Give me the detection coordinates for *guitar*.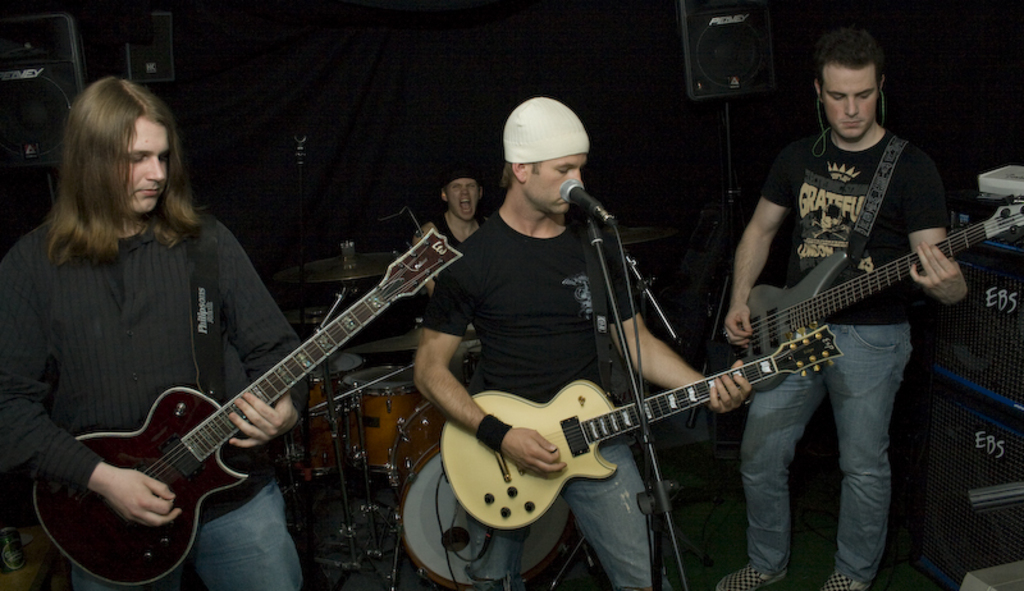
pyautogui.locateOnScreen(735, 198, 1023, 398).
